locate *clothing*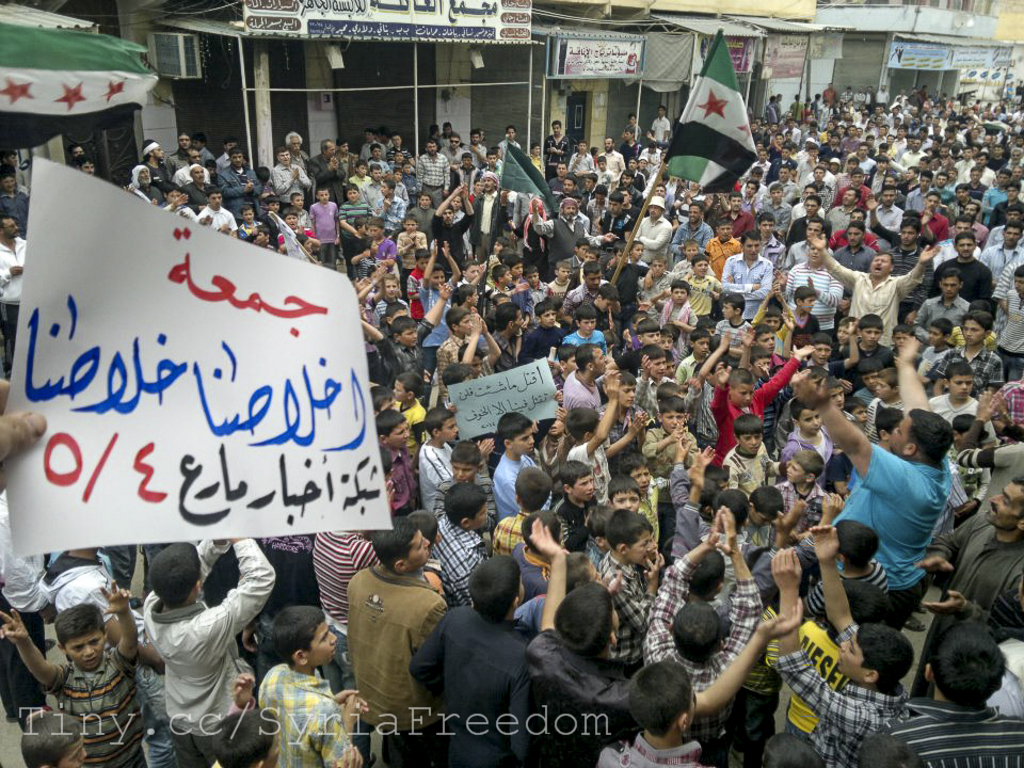
bbox=(830, 253, 921, 349)
